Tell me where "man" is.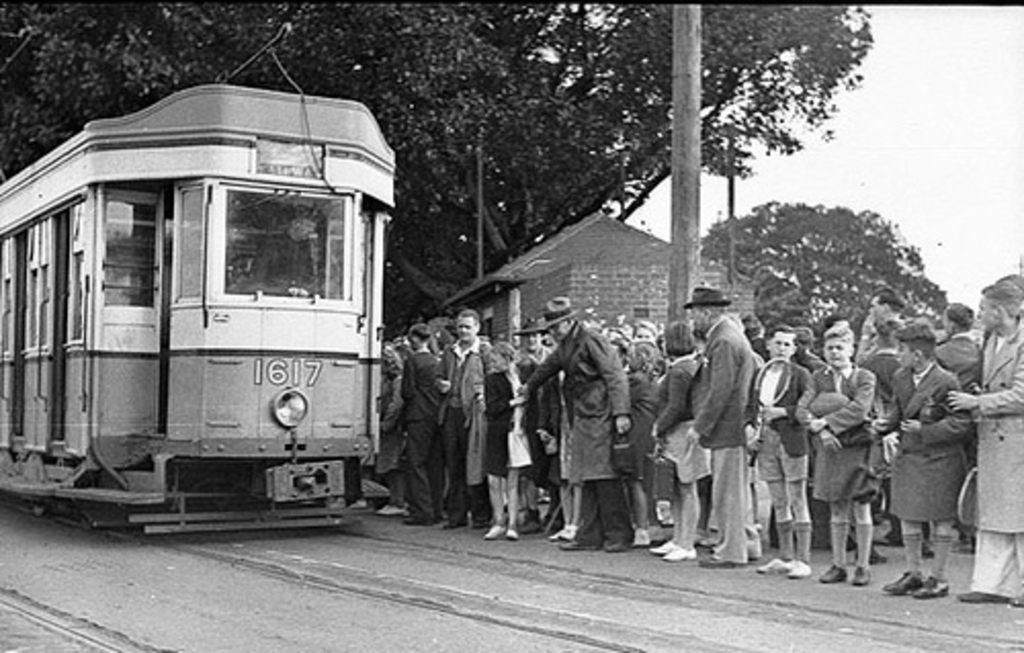
"man" is at l=950, t=295, r=1022, b=608.
